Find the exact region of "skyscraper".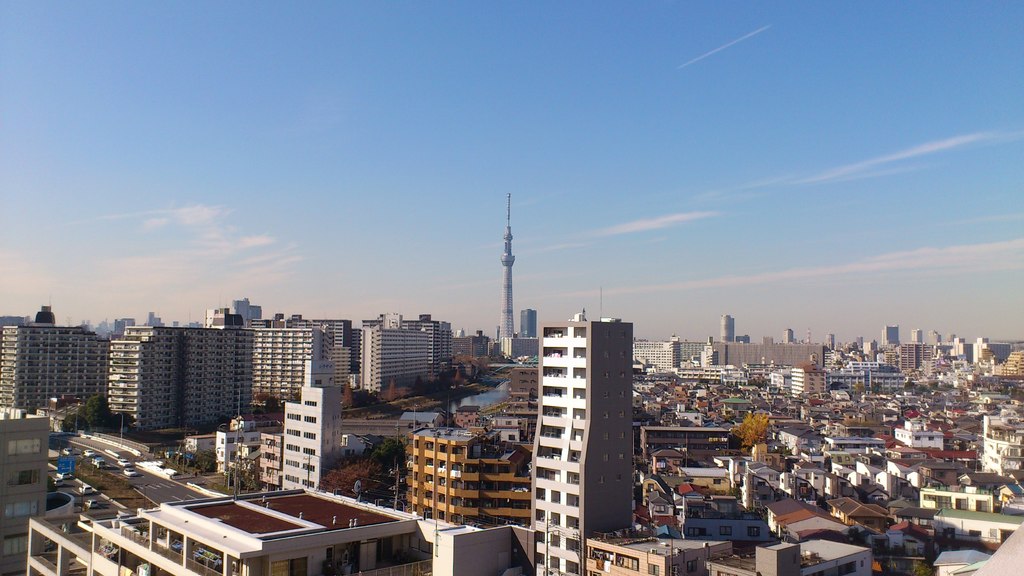
Exact region: x1=520, y1=301, x2=541, y2=348.
